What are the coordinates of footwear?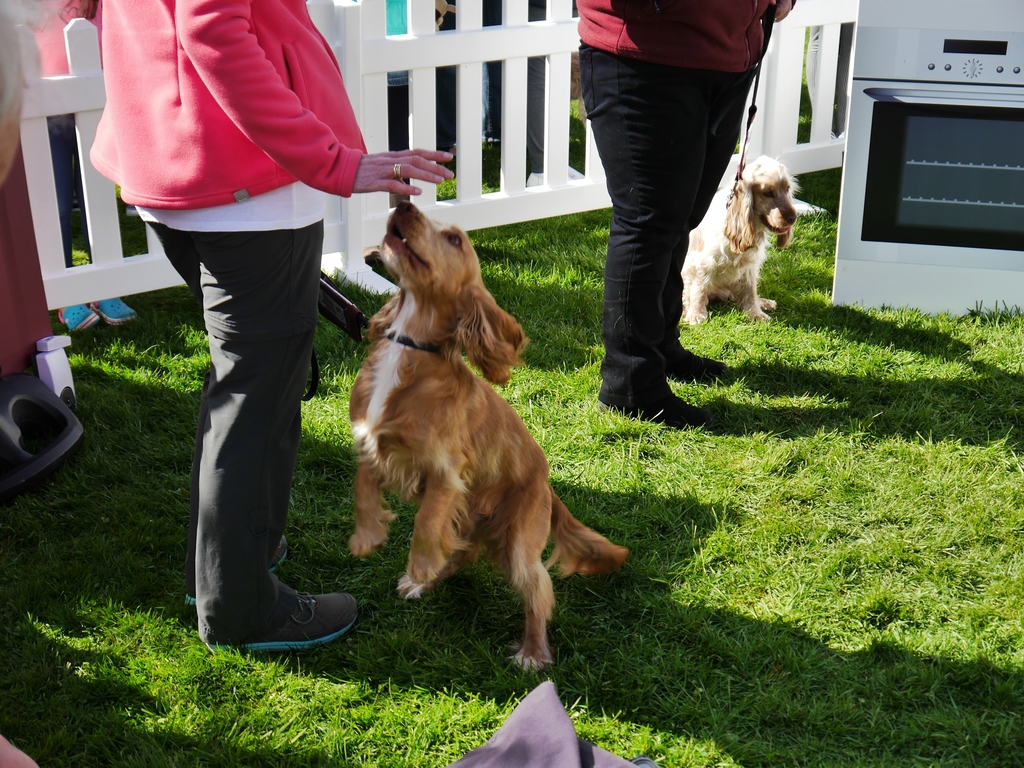
bbox=[217, 574, 345, 664].
